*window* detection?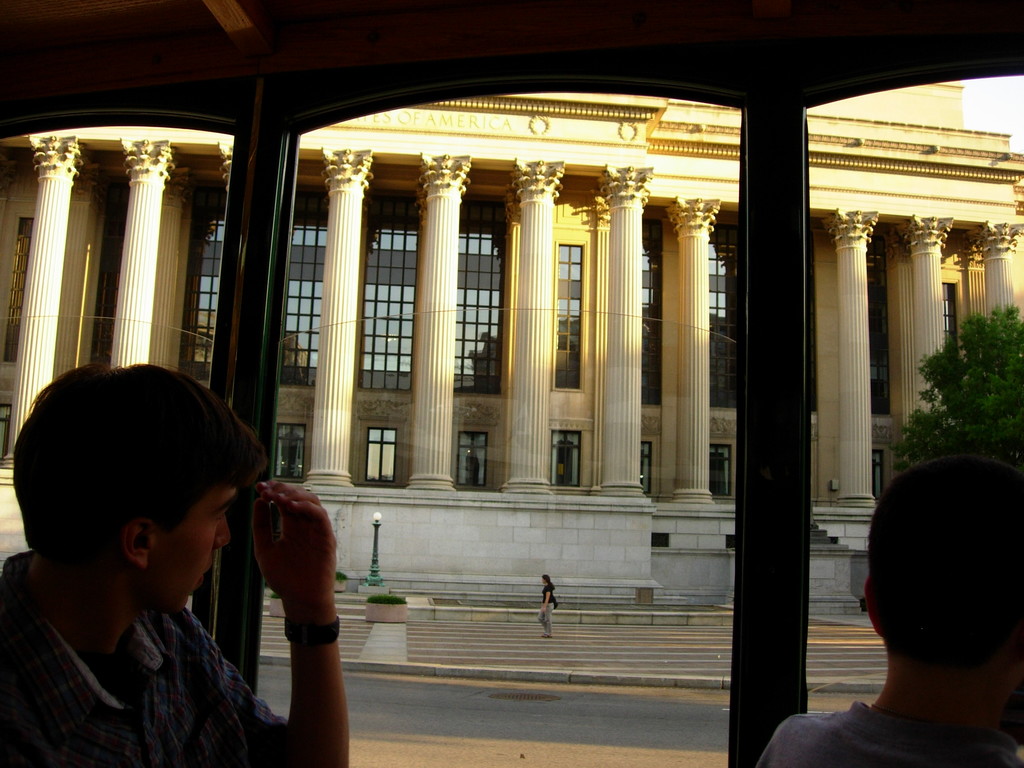
<region>456, 430, 490, 487</region>
